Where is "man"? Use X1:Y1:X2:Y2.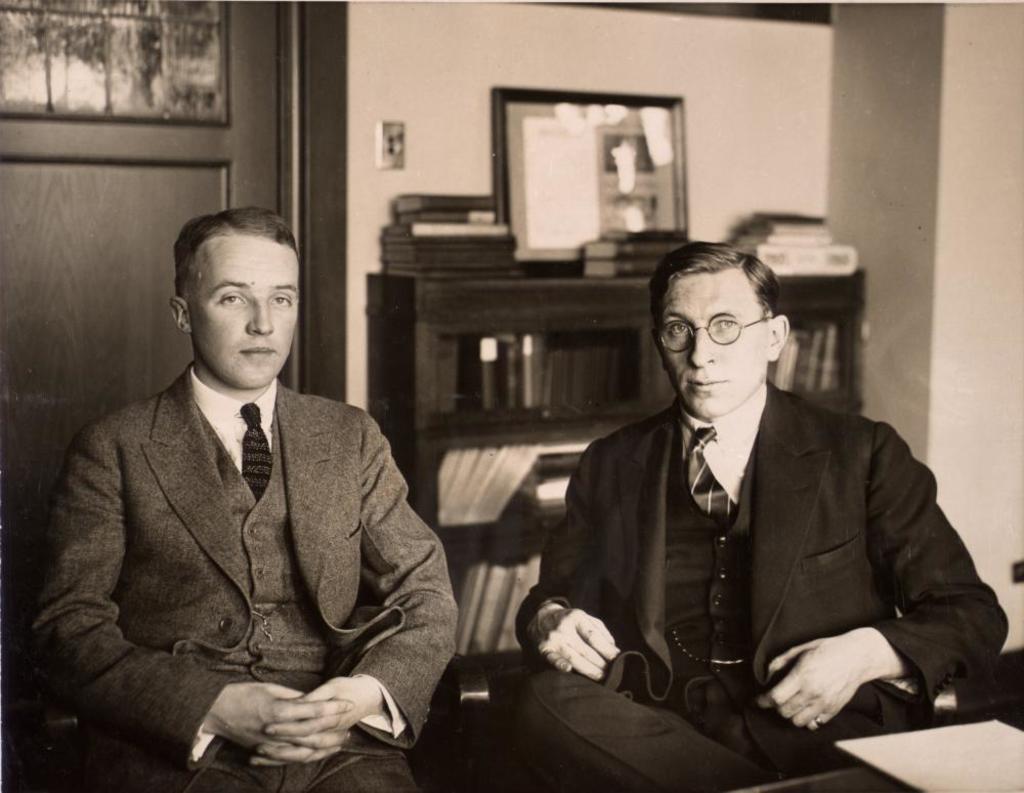
38:210:464:792.
